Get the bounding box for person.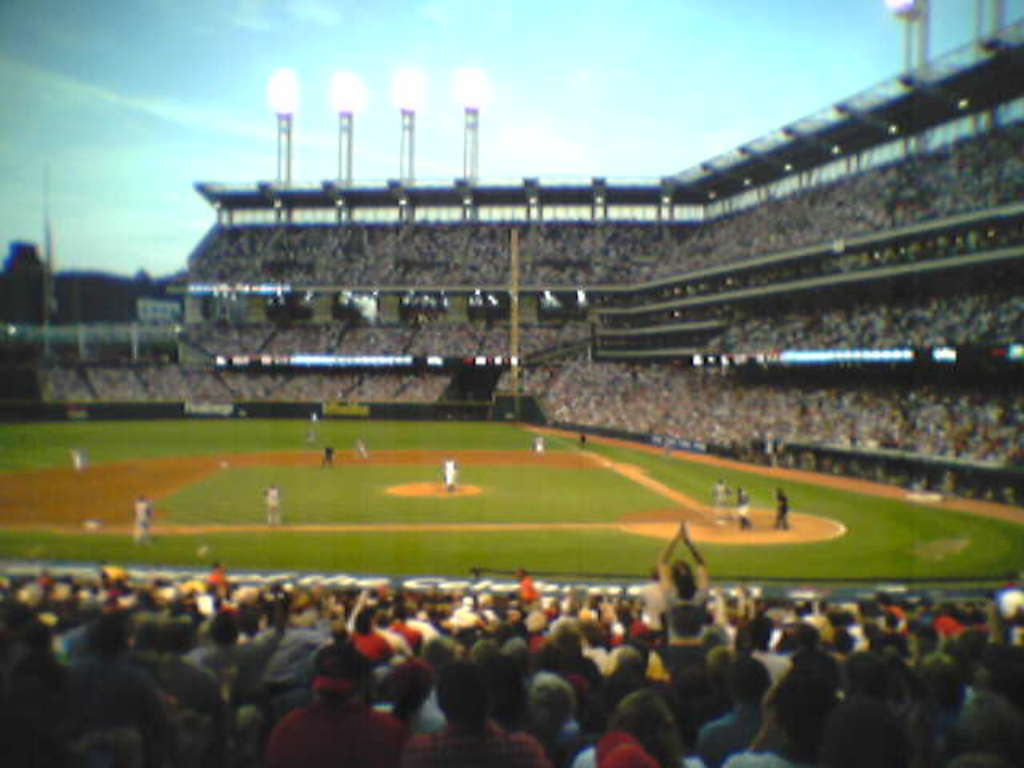
select_region(261, 483, 283, 533).
